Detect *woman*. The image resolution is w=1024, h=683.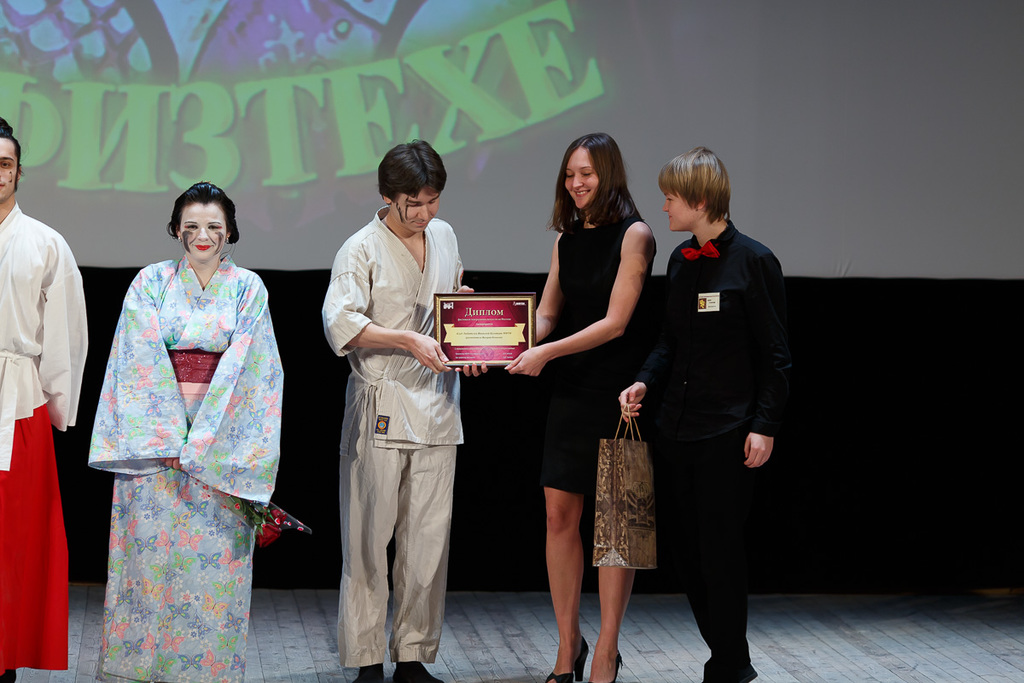
region(450, 135, 662, 682).
